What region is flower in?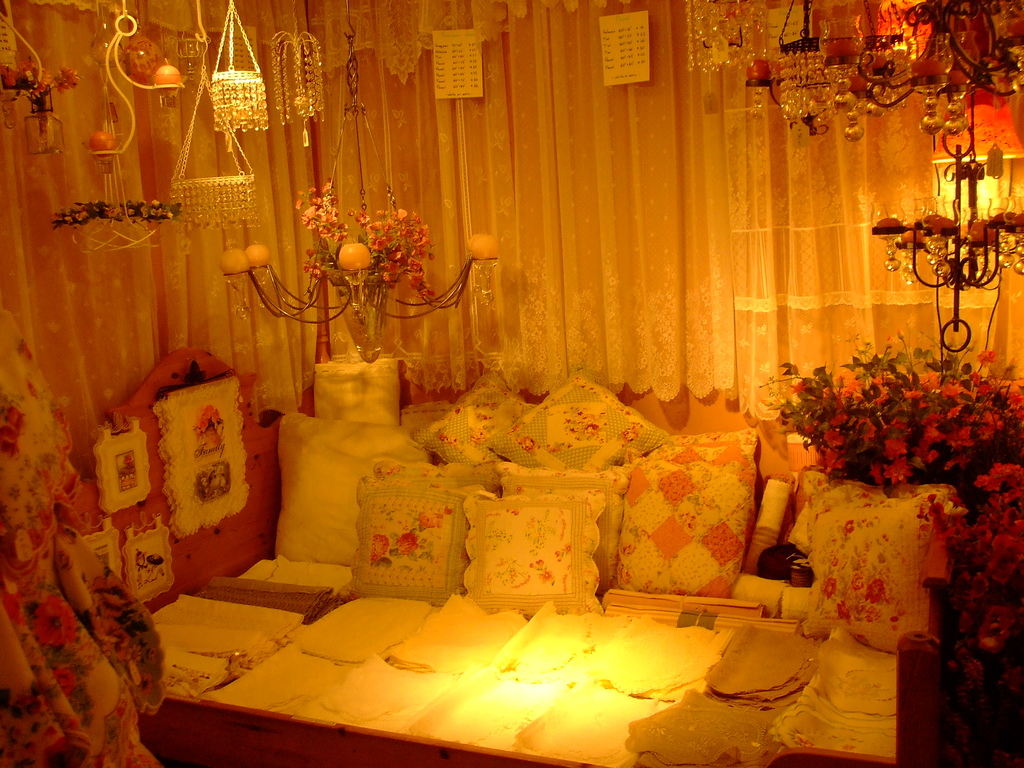
851:573:863:591.
